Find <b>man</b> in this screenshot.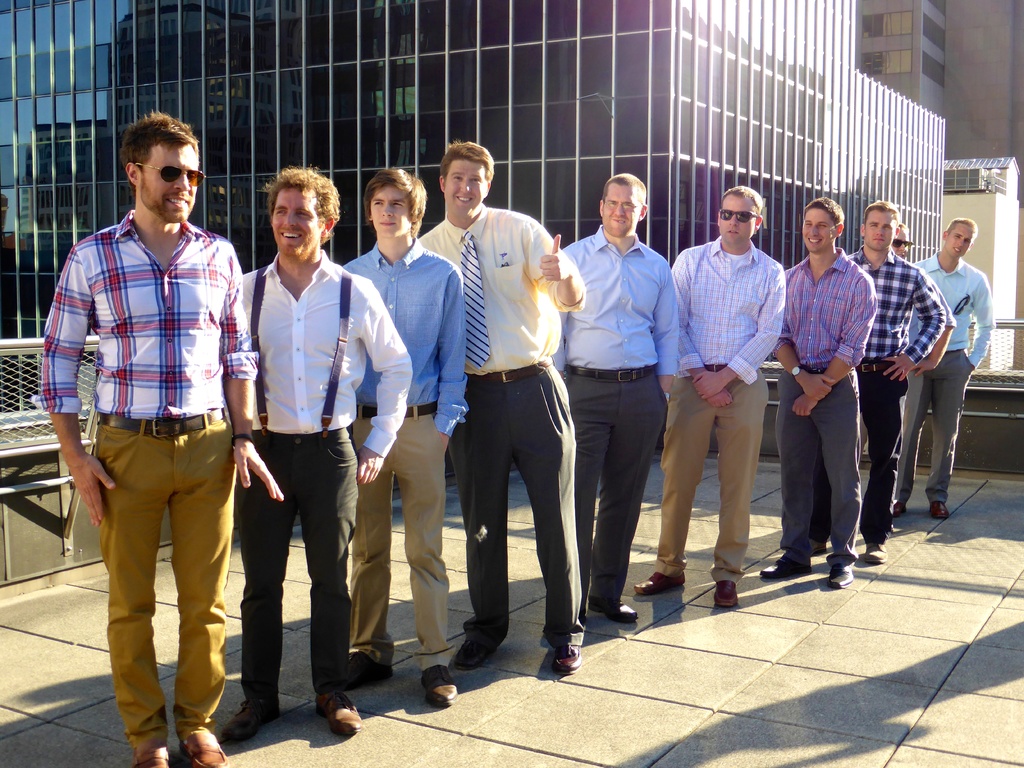
The bounding box for <b>man</b> is <region>552, 171, 678, 621</region>.
